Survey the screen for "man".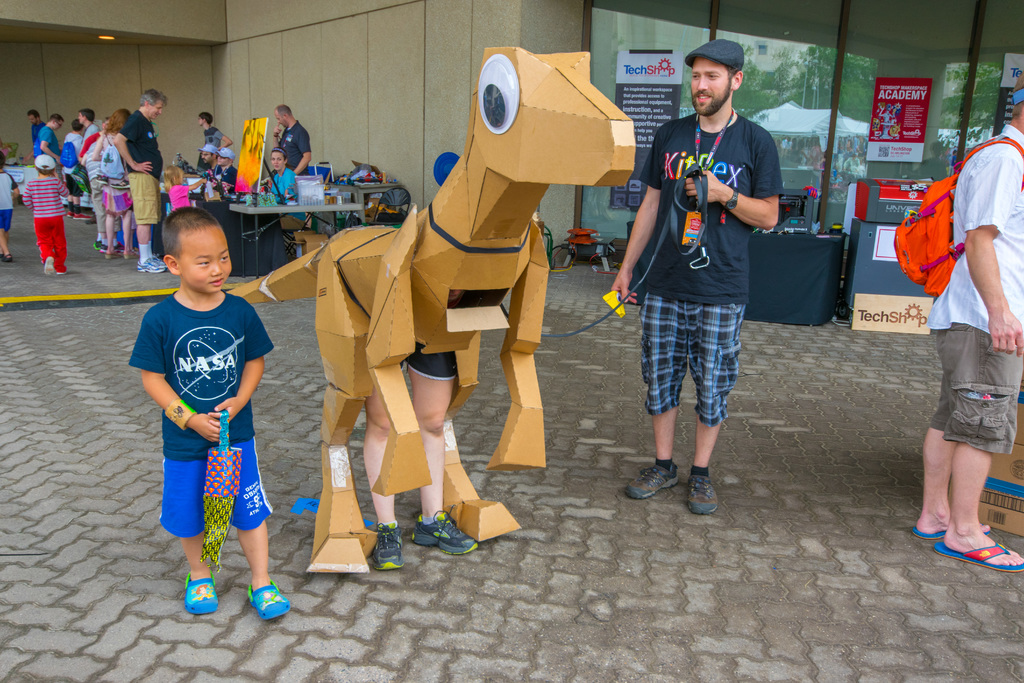
Survey found: x1=270, y1=104, x2=312, y2=174.
